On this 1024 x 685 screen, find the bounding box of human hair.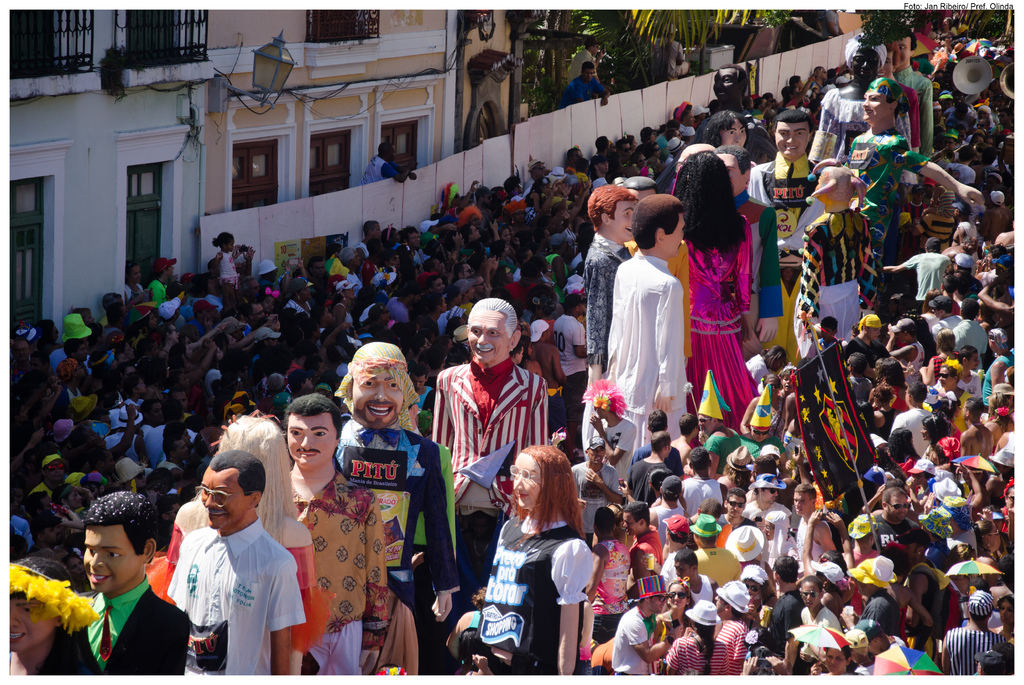
Bounding box: l=716, t=67, r=748, b=90.
